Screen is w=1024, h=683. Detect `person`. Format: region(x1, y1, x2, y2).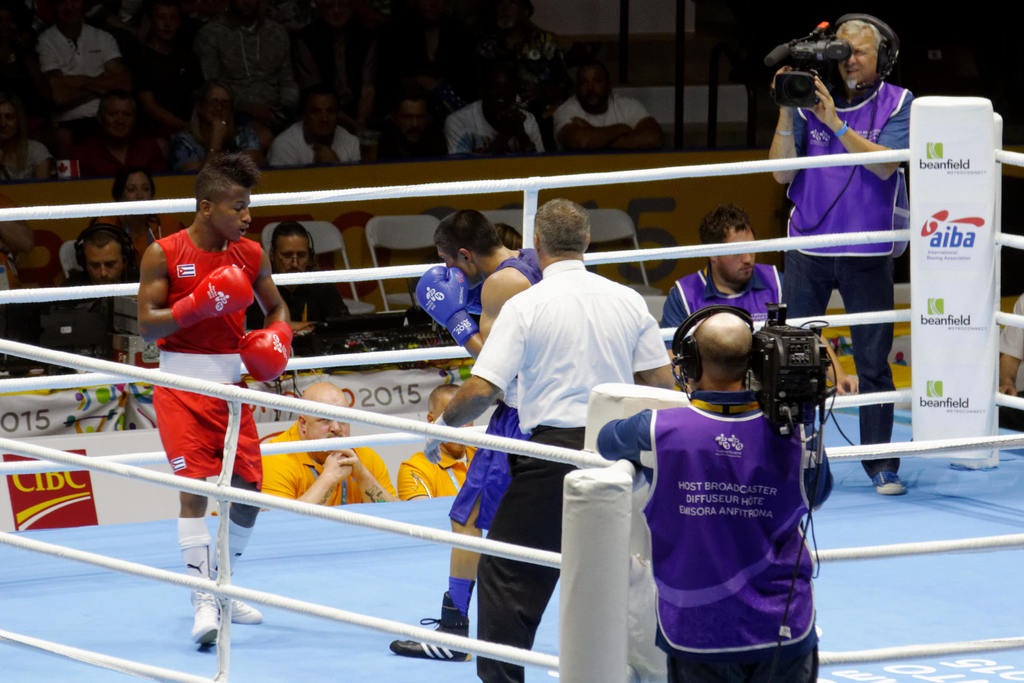
region(444, 71, 543, 158).
